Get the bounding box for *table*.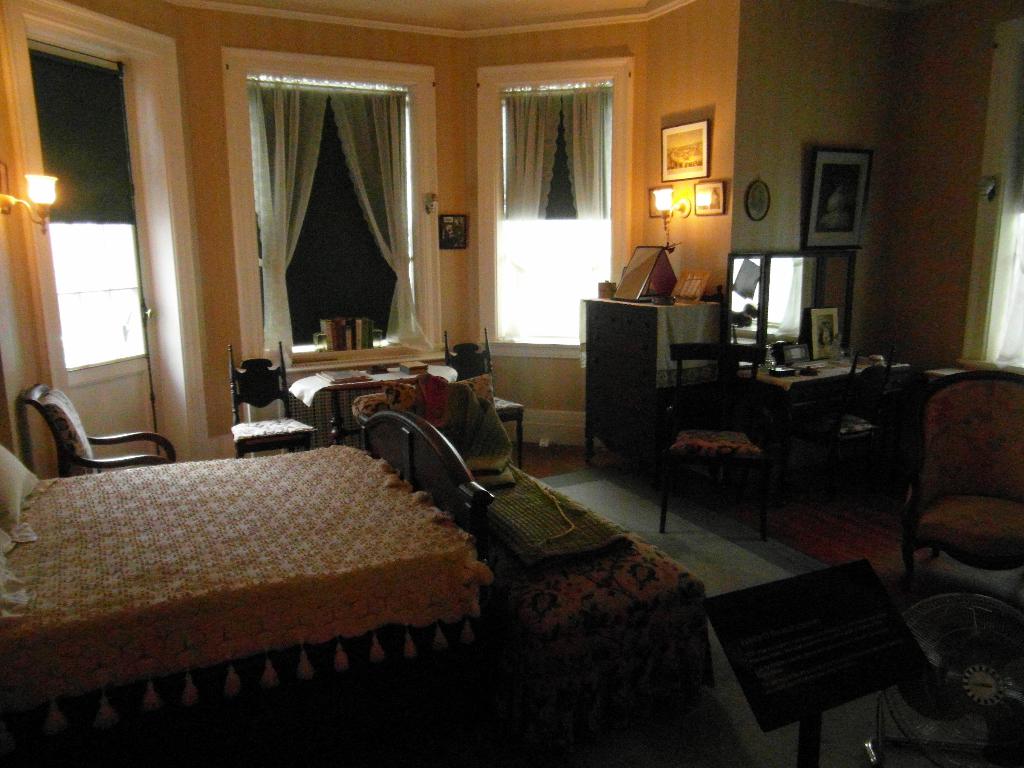
x1=293 y1=356 x2=429 y2=445.
